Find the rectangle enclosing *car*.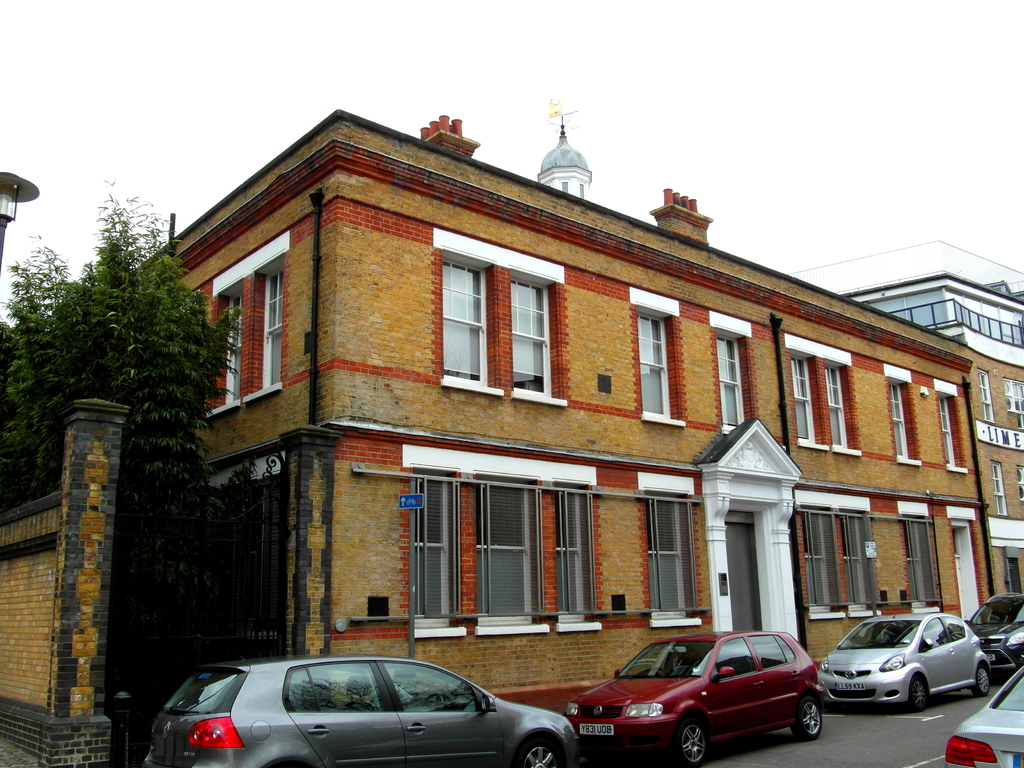
detection(957, 589, 1023, 671).
